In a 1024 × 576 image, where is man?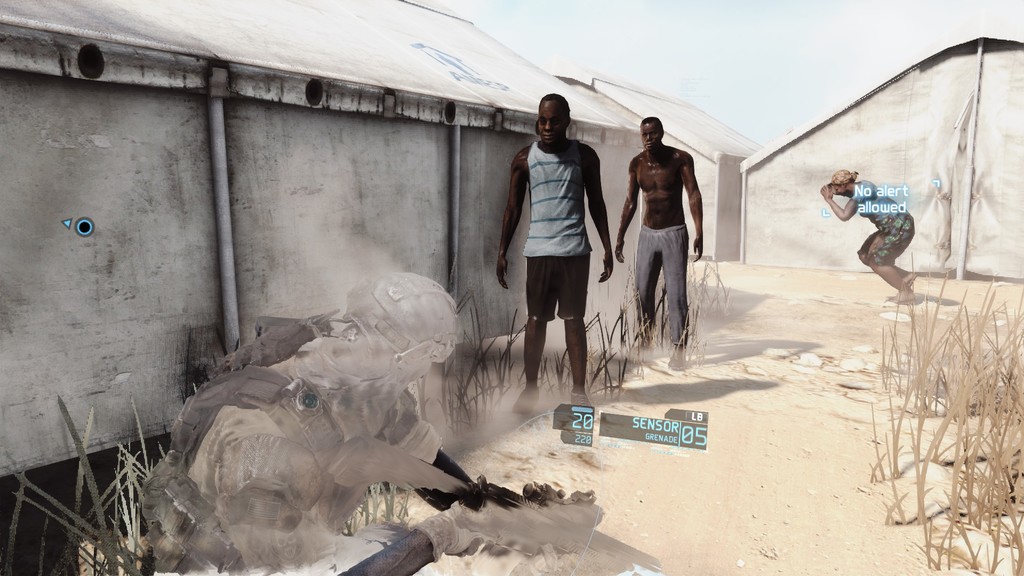
498:87:615:413.
